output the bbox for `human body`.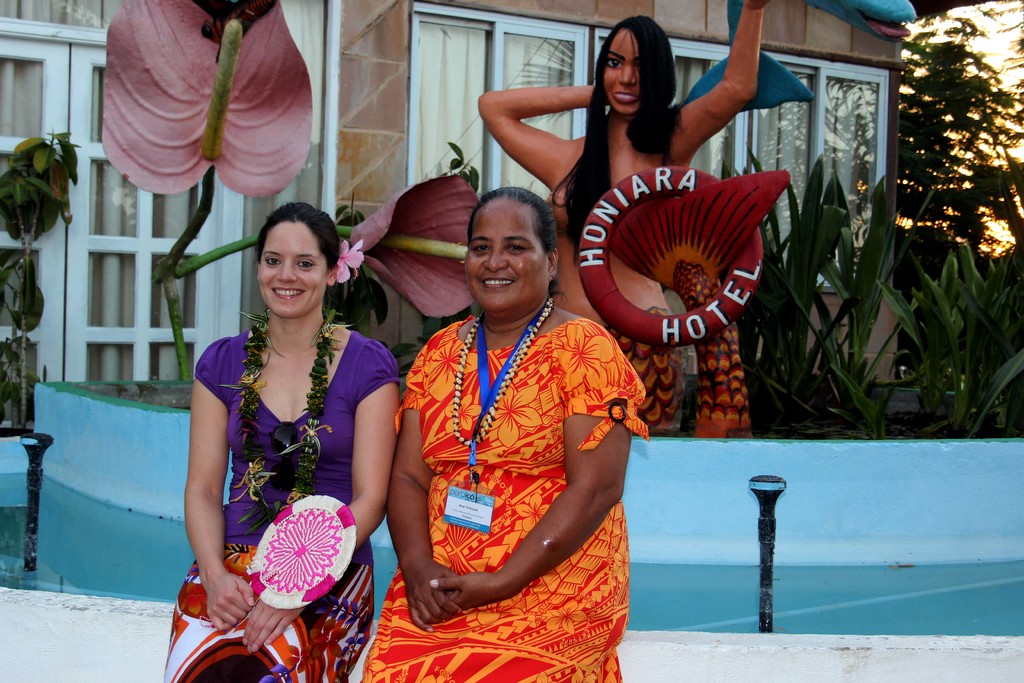
pyautogui.locateOnScreen(163, 201, 405, 681).
